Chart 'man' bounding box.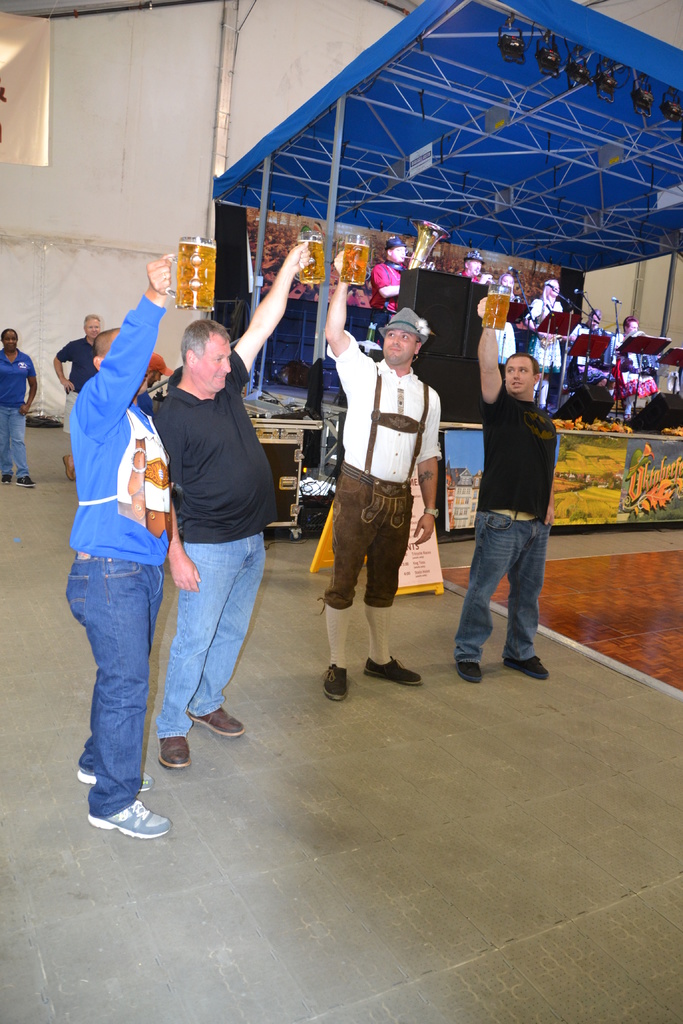
Charted: 607:317:654:417.
